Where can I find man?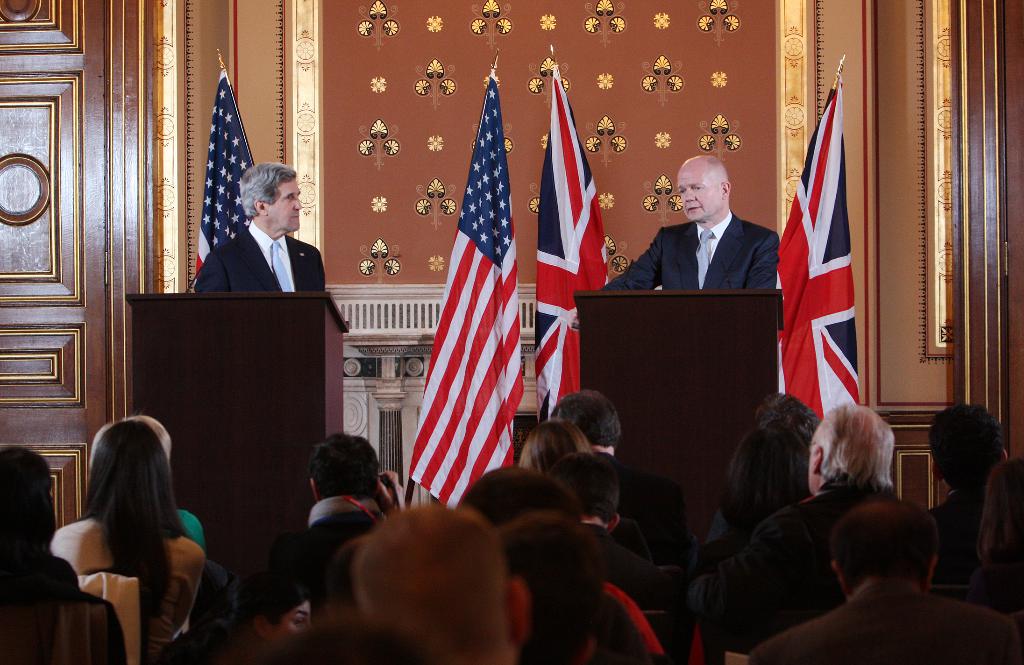
You can find it at bbox=[188, 166, 326, 312].
